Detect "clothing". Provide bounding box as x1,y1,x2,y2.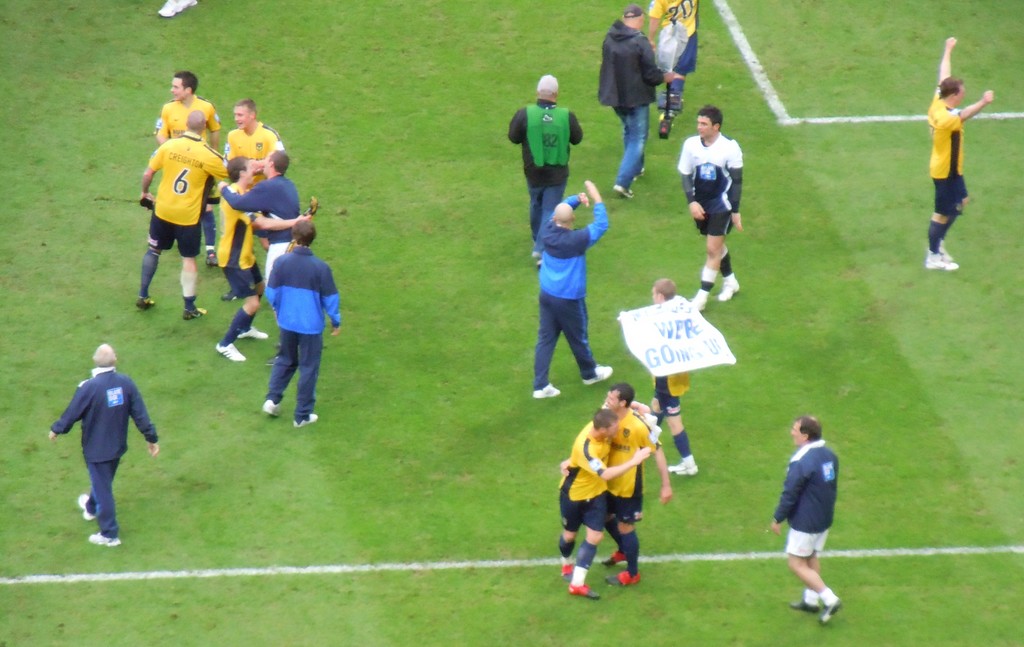
677,135,746,237.
